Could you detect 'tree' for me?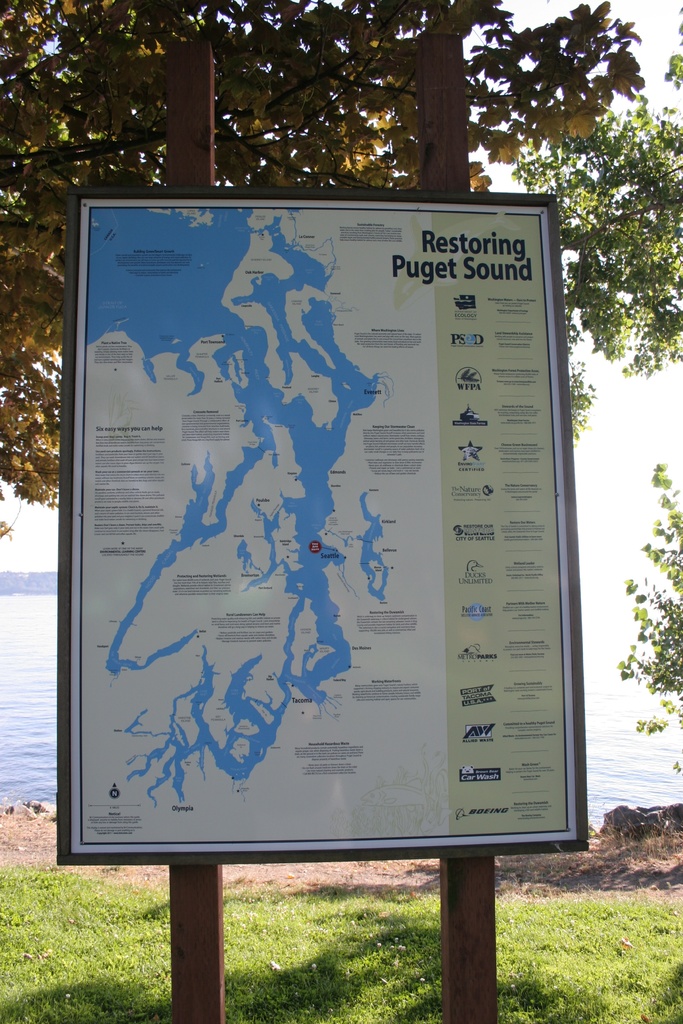
Detection result: crop(516, 52, 682, 783).
